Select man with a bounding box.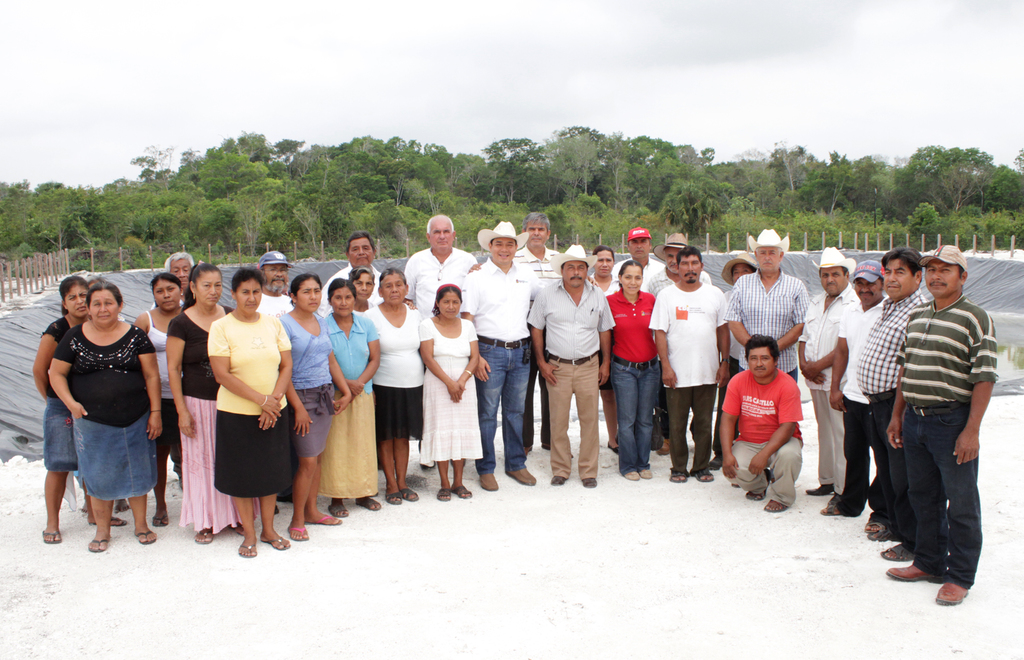
[648,246,736,480].
